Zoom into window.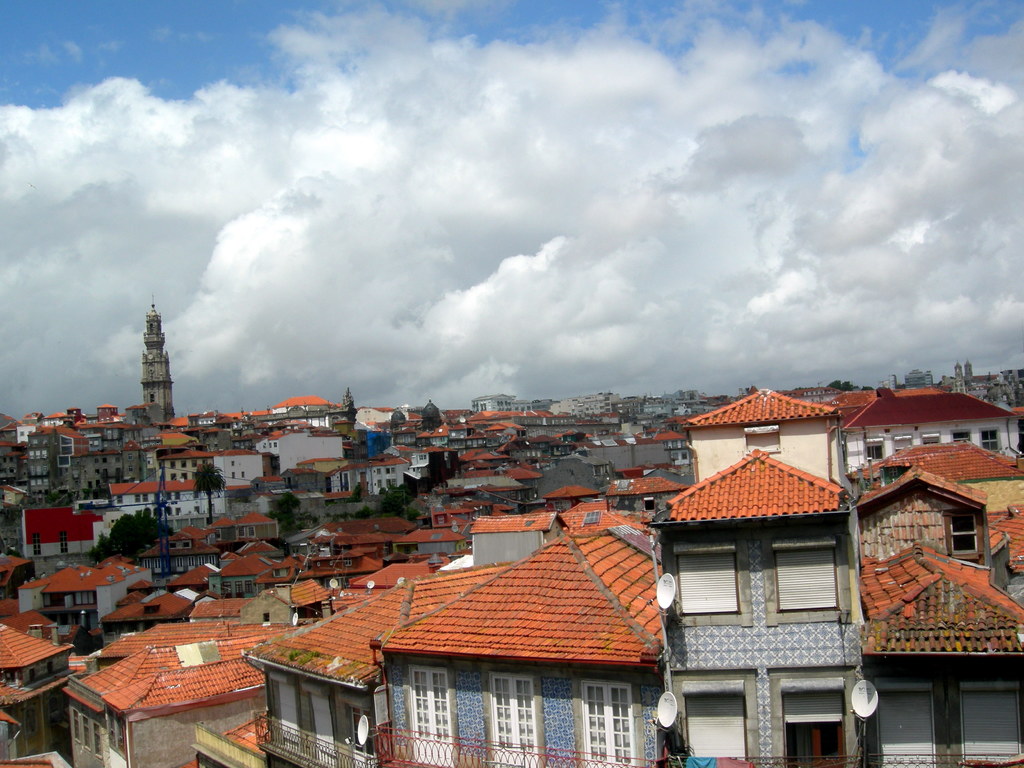
Zoom target: [left=758, top=542, right=842, bottom=625].
